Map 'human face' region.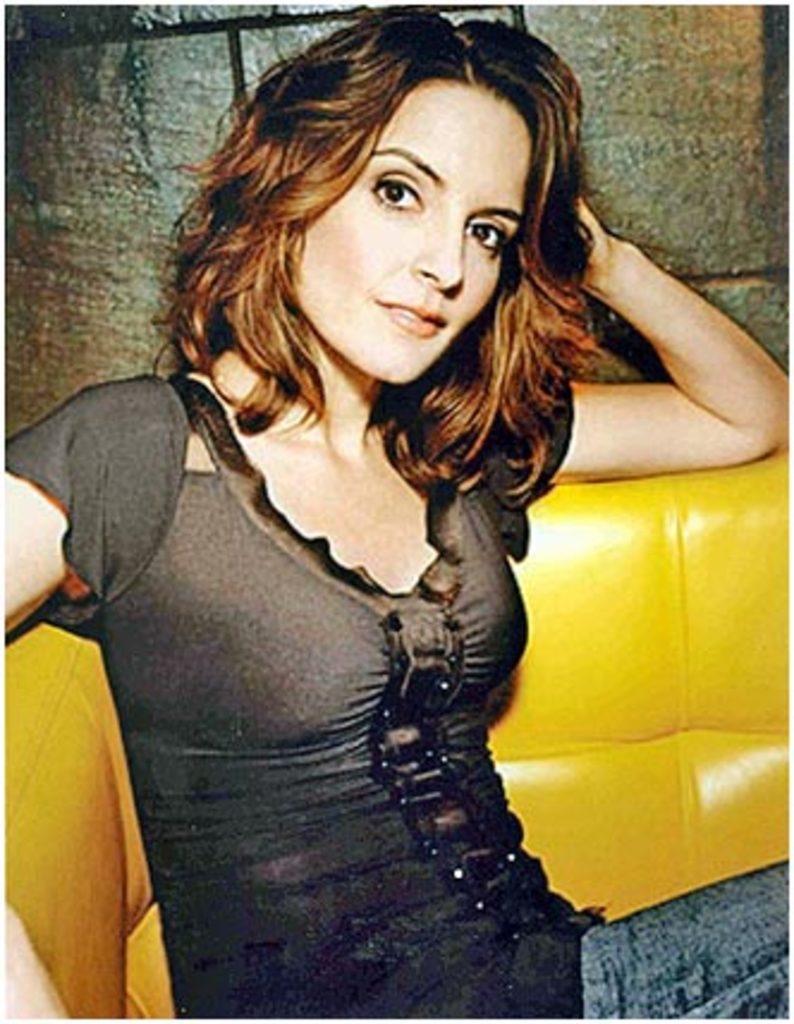
Mapped to BBox(289, 81, 531, 380).
